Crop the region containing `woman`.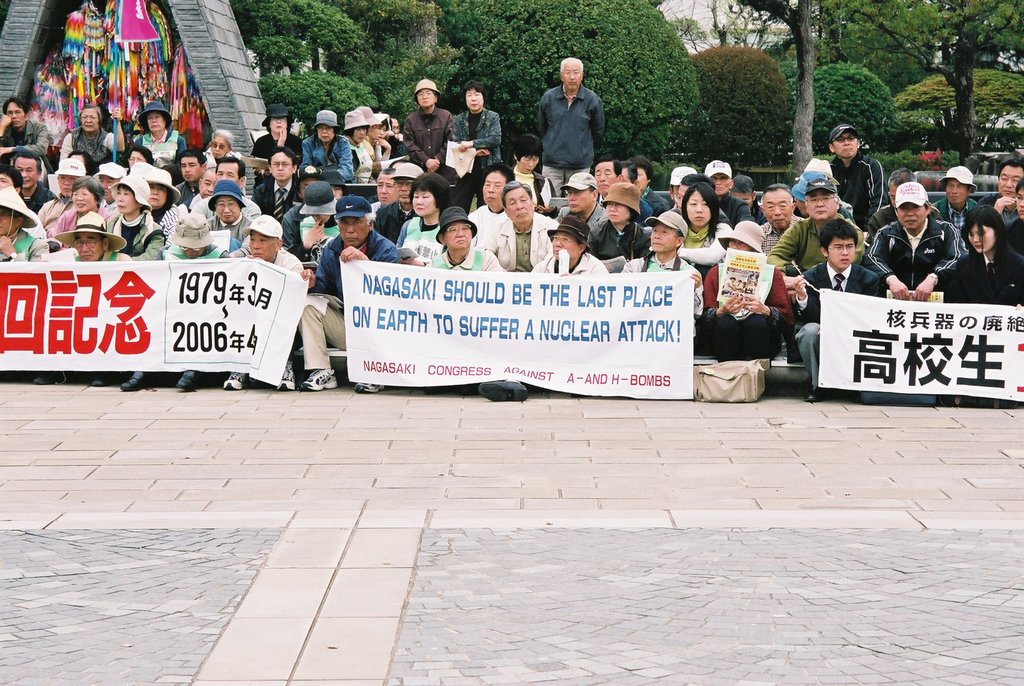
Crop region: rect(694, 220, 797, 368).
